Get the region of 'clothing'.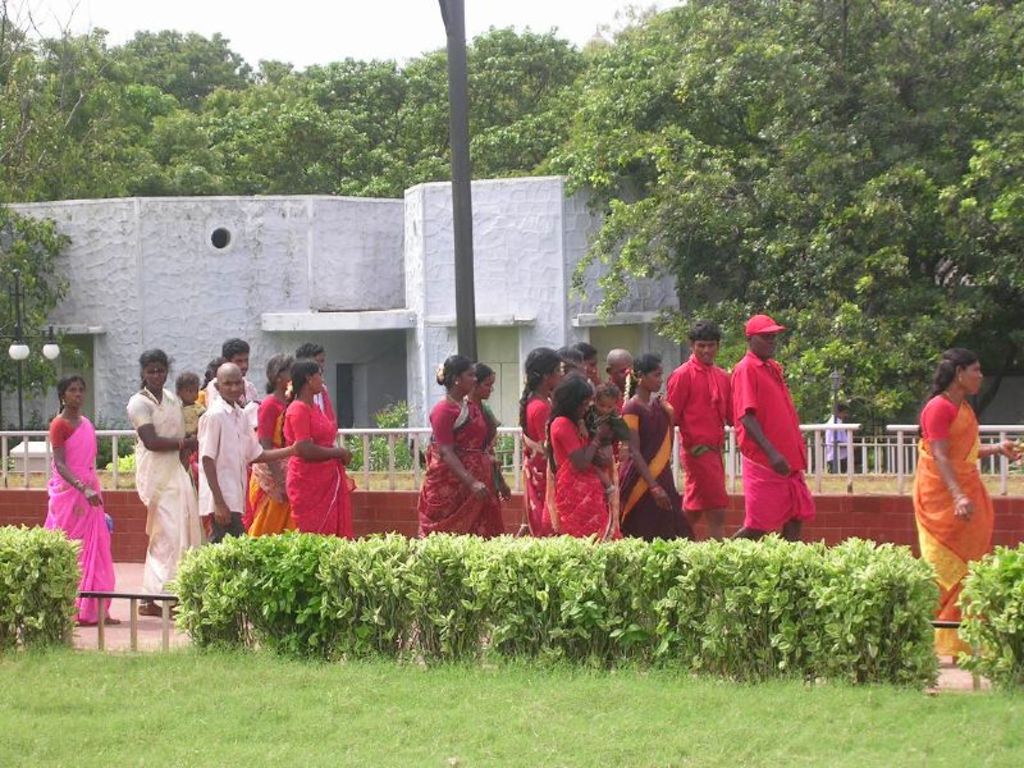
left=253, top=389, right=342, bottom=539.
